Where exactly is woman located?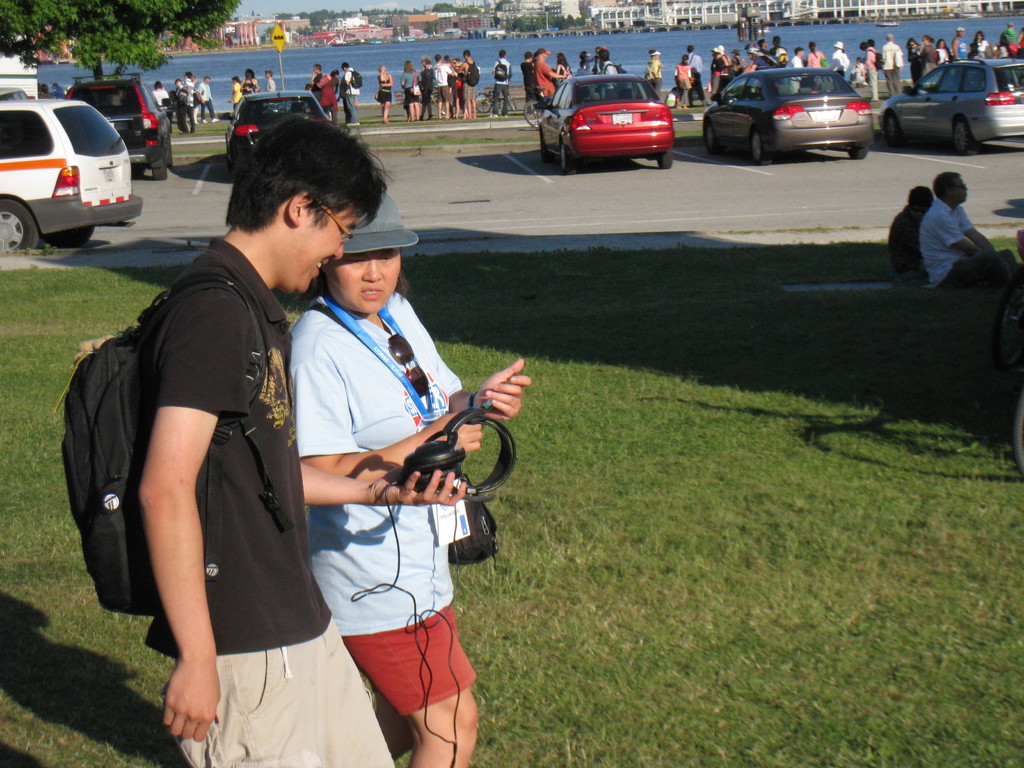
Its bounding box is pyautogui.locateOnScreen(381, 58, 393, 118).
